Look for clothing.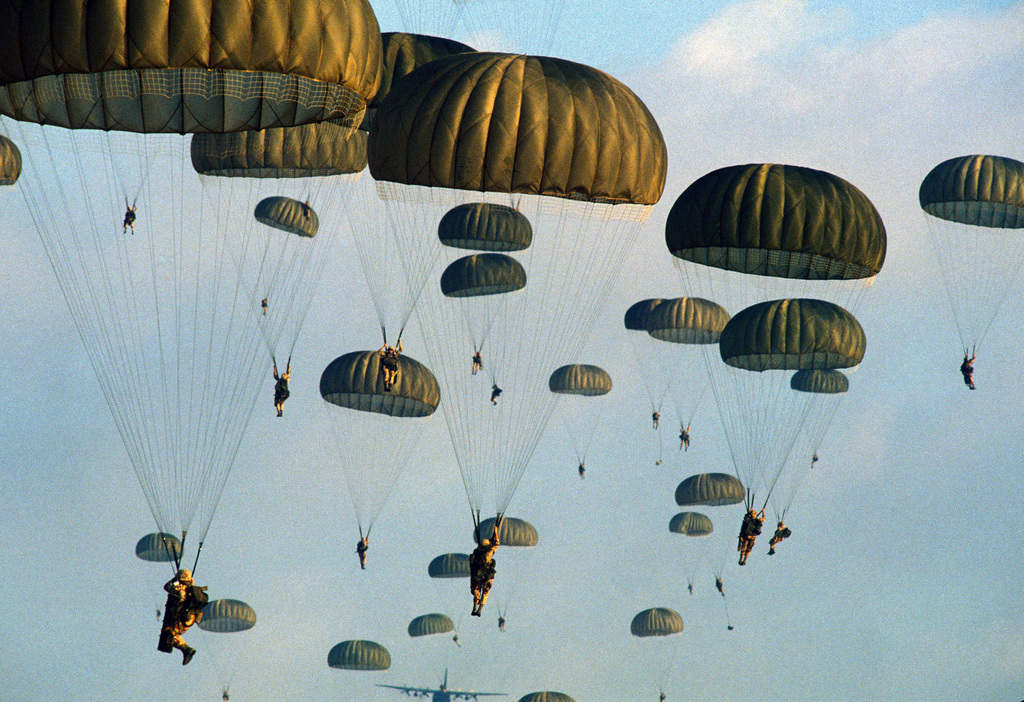
Found: pyautogui.locateOnScreen(677, 430, 689, 447).
